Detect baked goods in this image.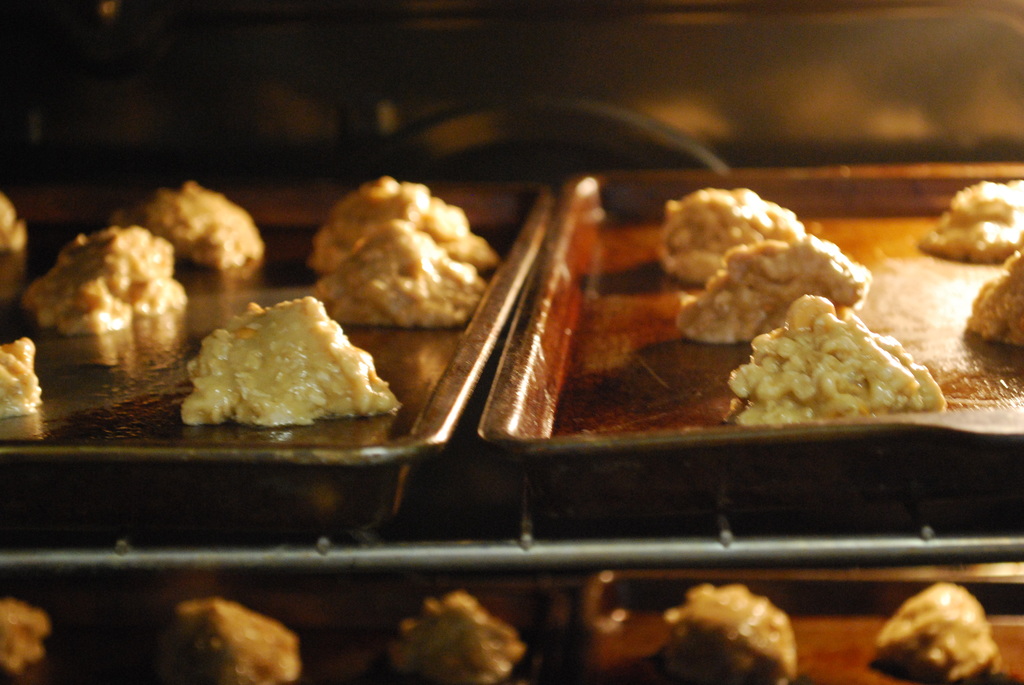
Detection: 0/336/40/417.
